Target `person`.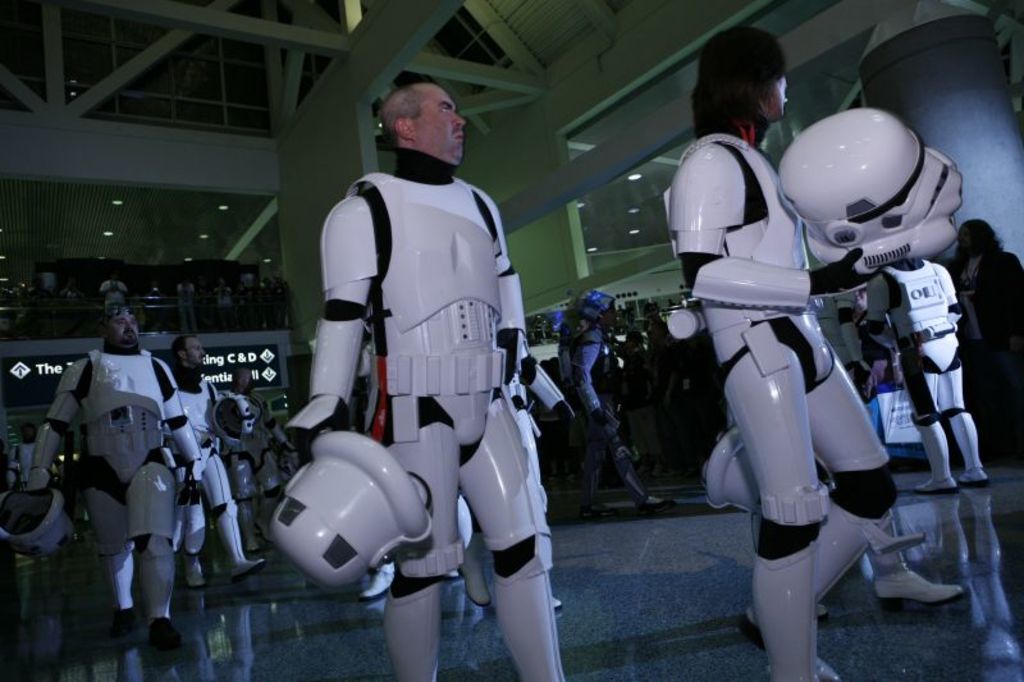
Target region: {"x1": 172, "y1": 278, "x2": 197, "y2": 333}.
